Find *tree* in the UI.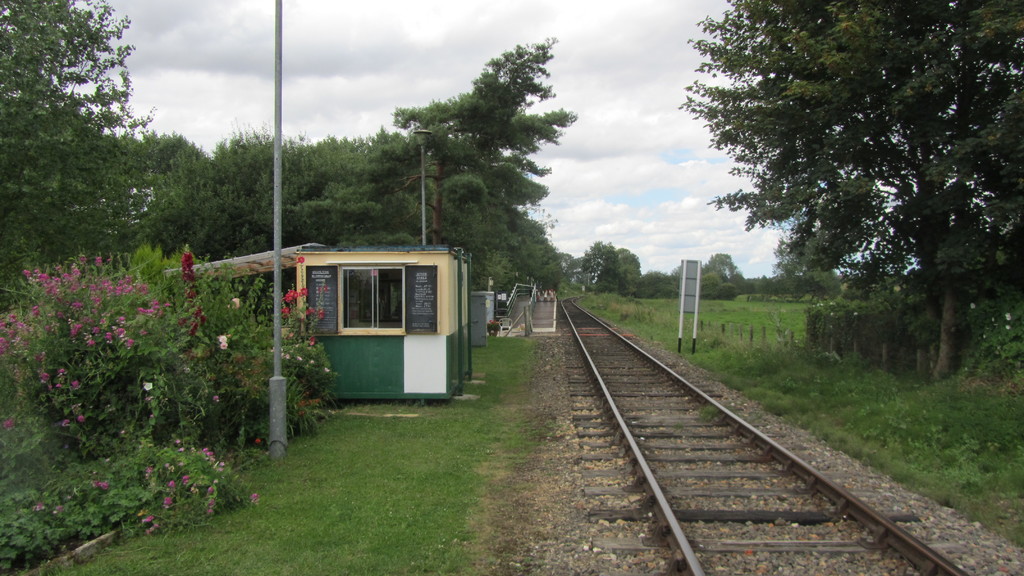
UI element at 4, 0, 177, 310.
